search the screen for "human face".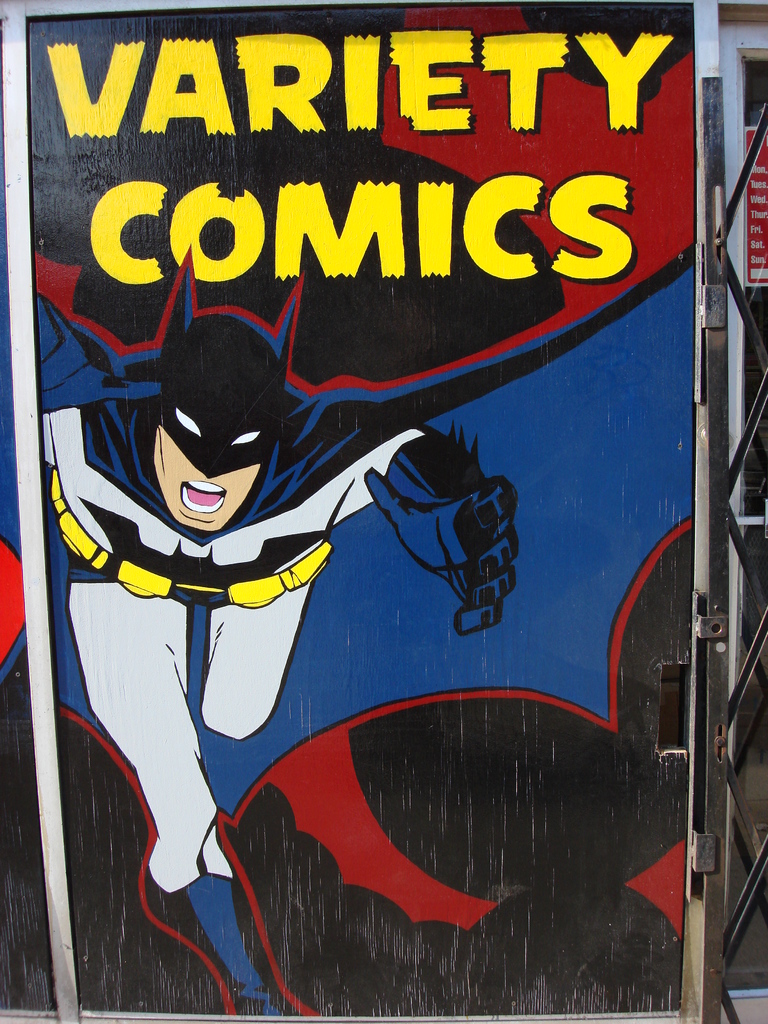
Found at [left=157, top=382, right=268, bottom=525].
